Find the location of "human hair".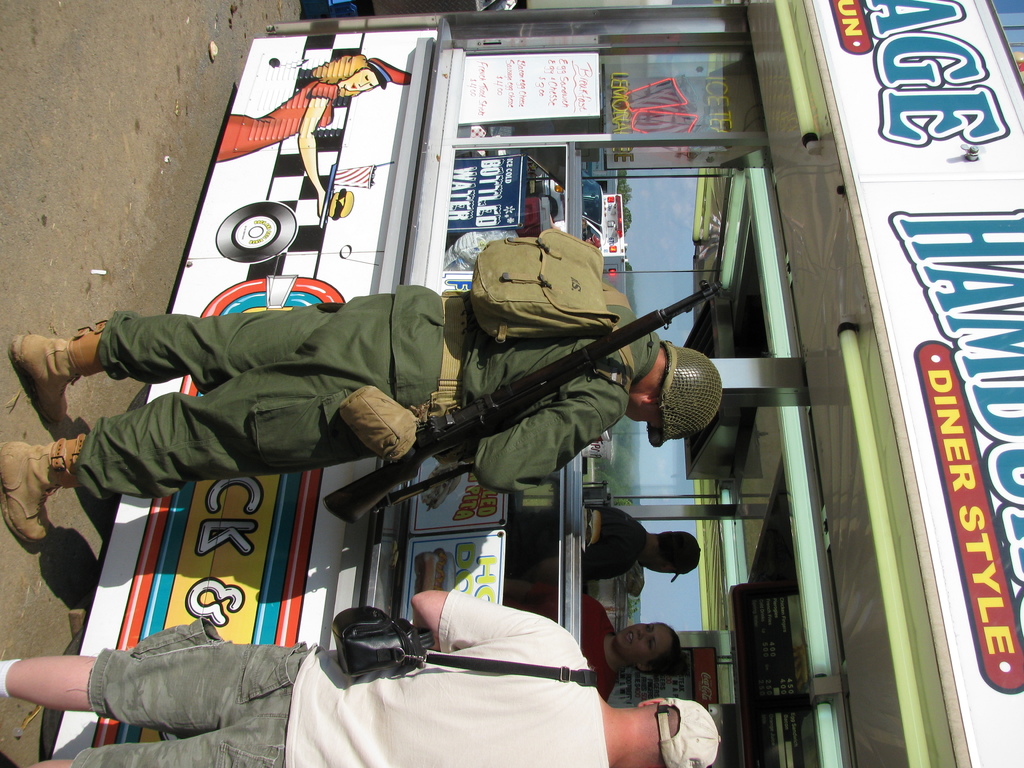
Location: (656, 529, 684, 564).
